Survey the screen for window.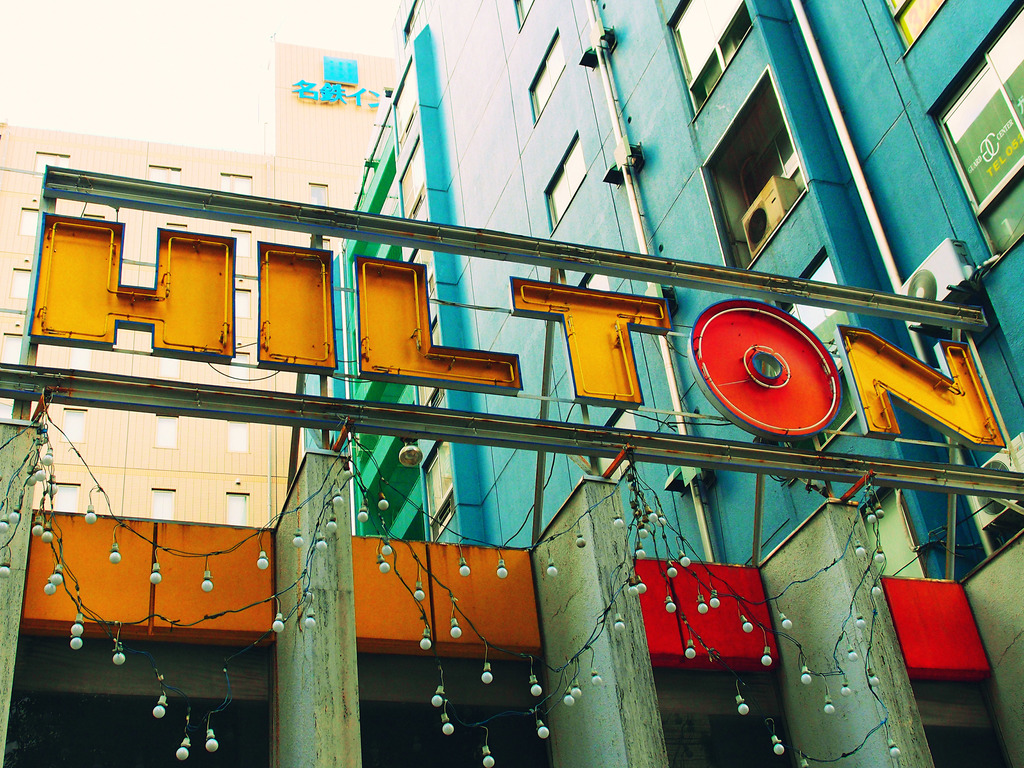
Survey found: box=[740, 127, 805, 261].
